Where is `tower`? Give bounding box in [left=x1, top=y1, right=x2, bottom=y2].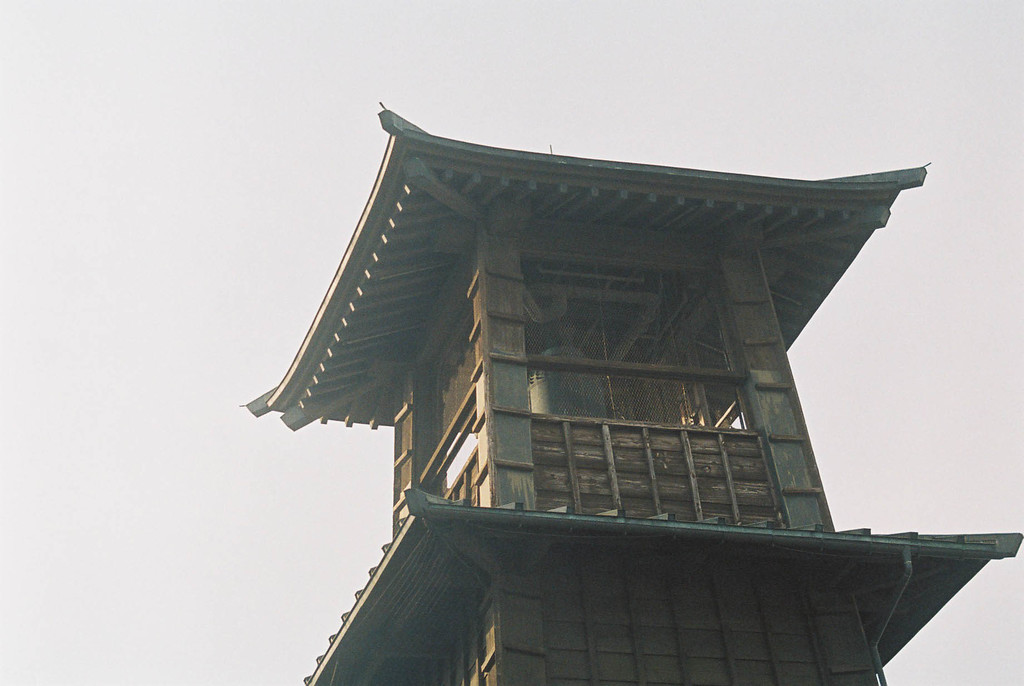
[left=143, top=0, right=1023, bottom=685].
